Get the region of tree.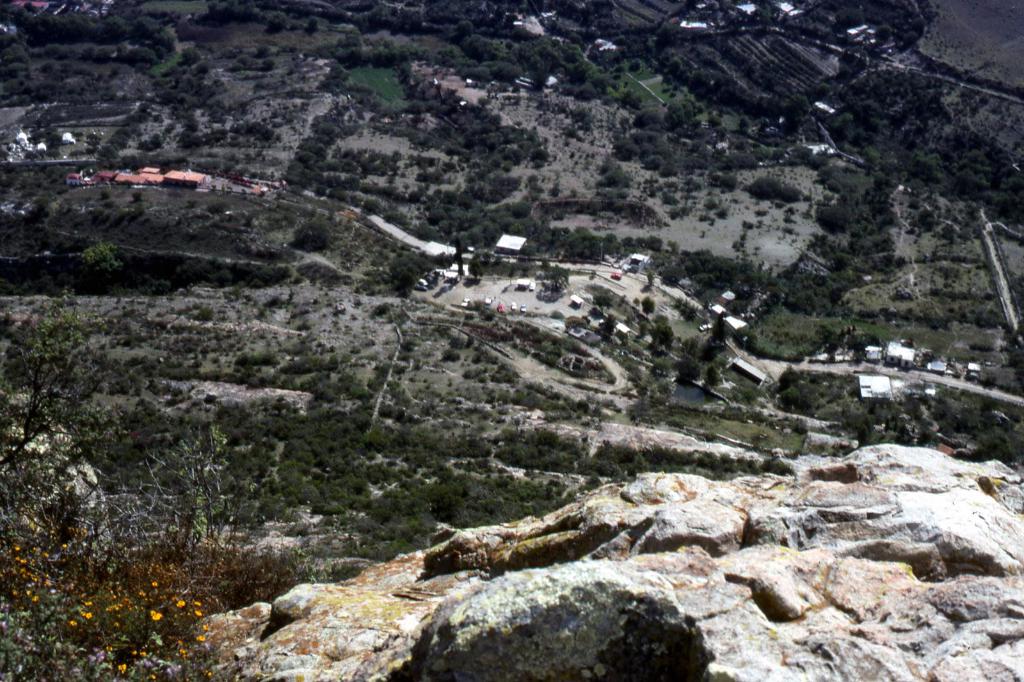
[674, 356, 705, 383].
